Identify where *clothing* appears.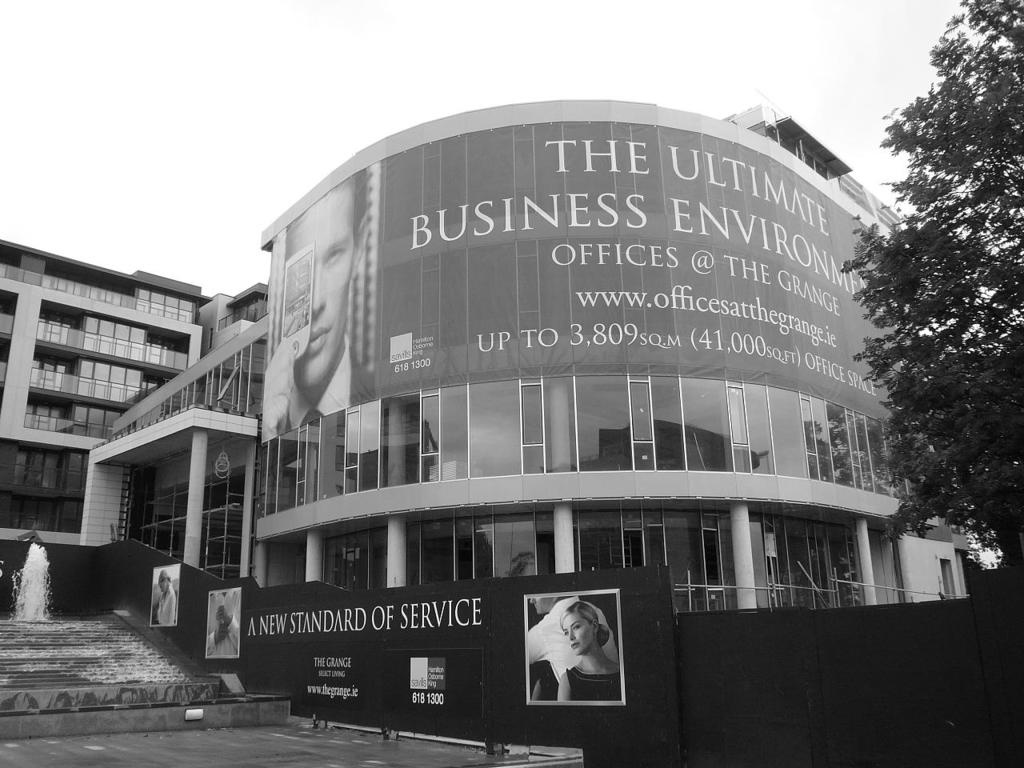
Appears at [566, 663, 622, 697].
